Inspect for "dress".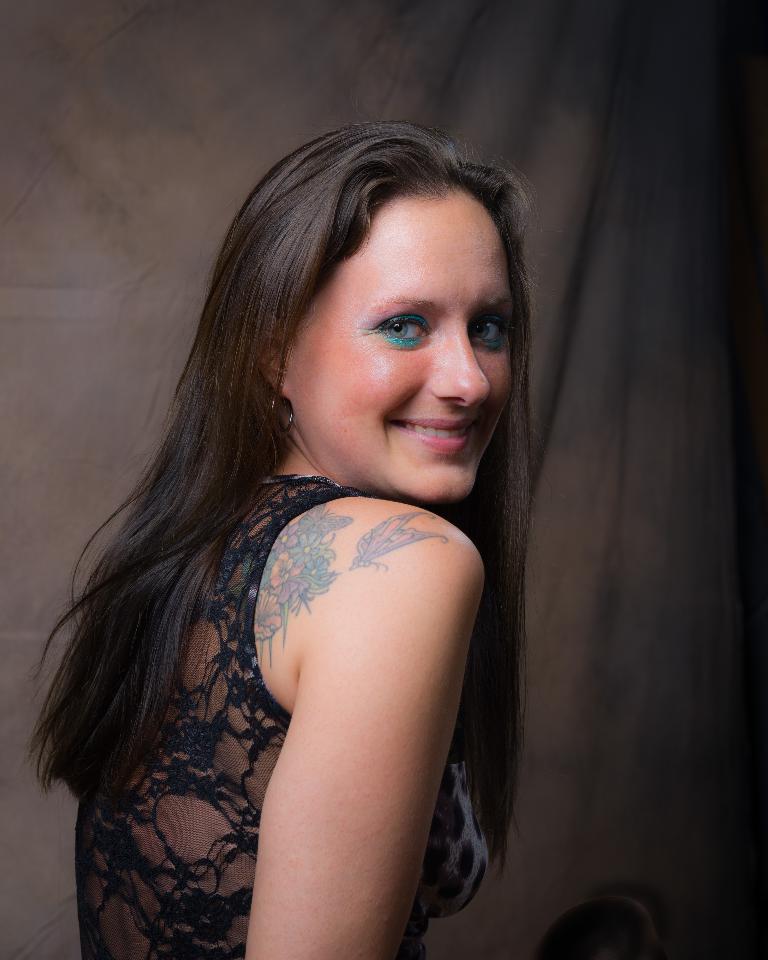
Inspection: (left=73, top=478, right=496, bottom=959).
